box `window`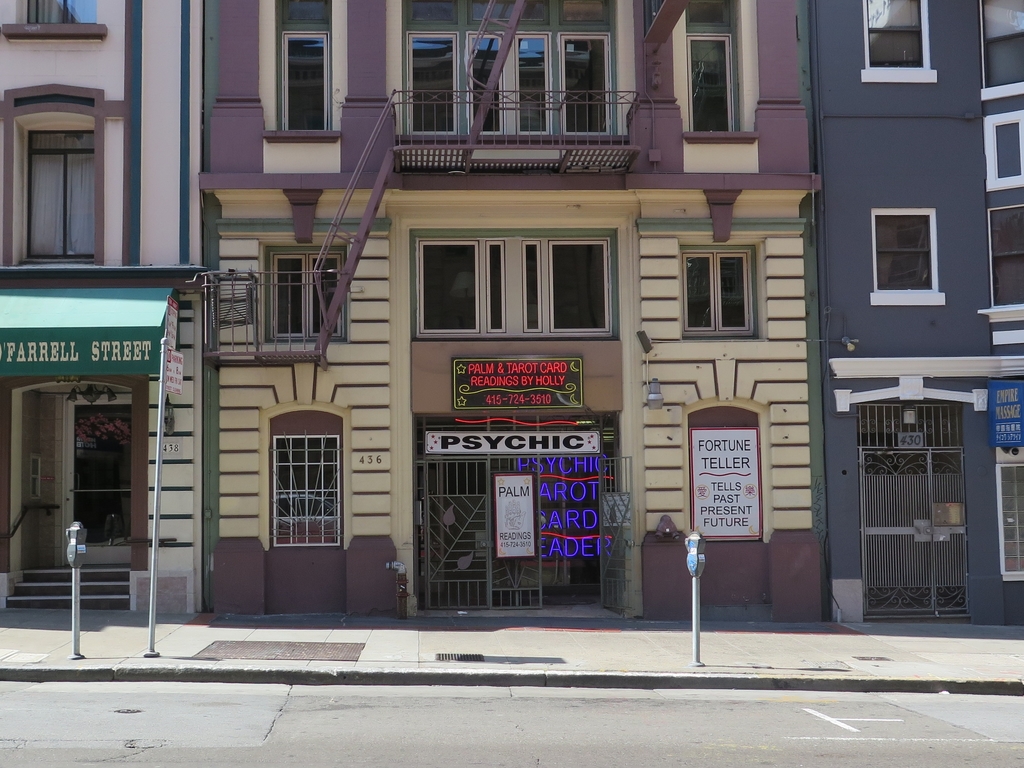
box=[267, 434, 340, 549]
